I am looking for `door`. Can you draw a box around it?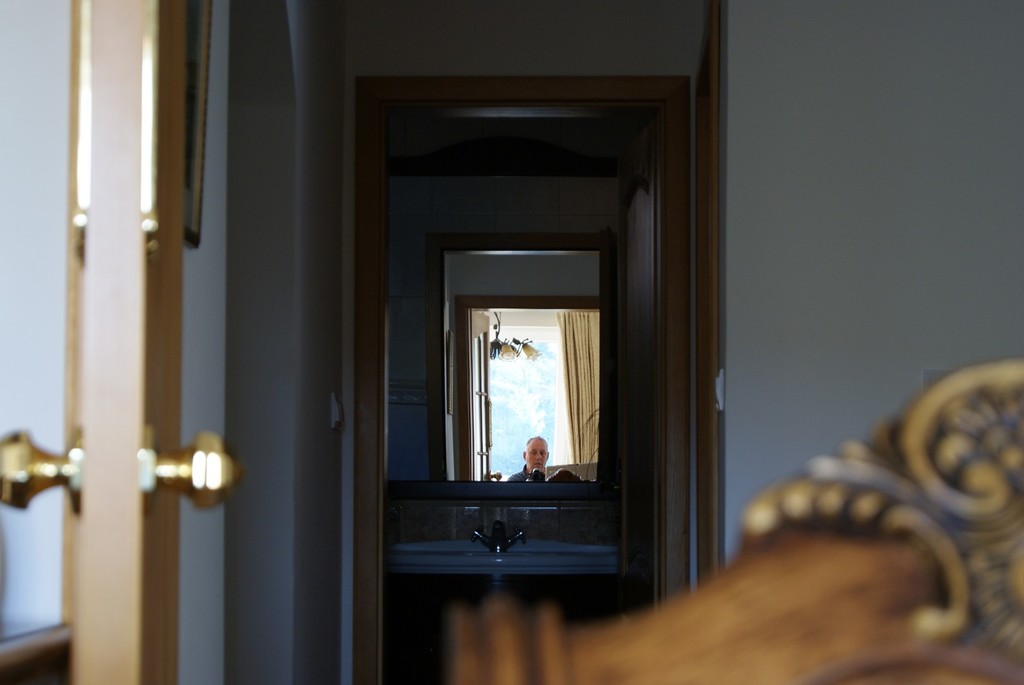
Sure, the bounding box is x1=67, y1=0, x2=175, y2=684.
